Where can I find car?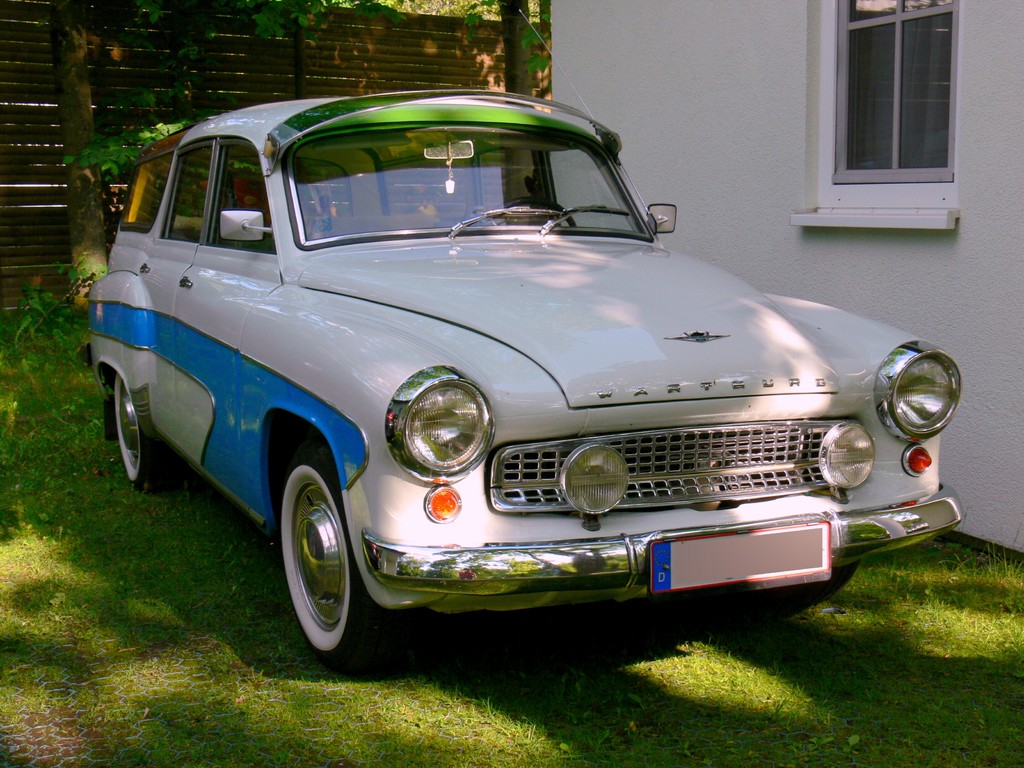
You can find it at box(76, 10, 964, 675).
